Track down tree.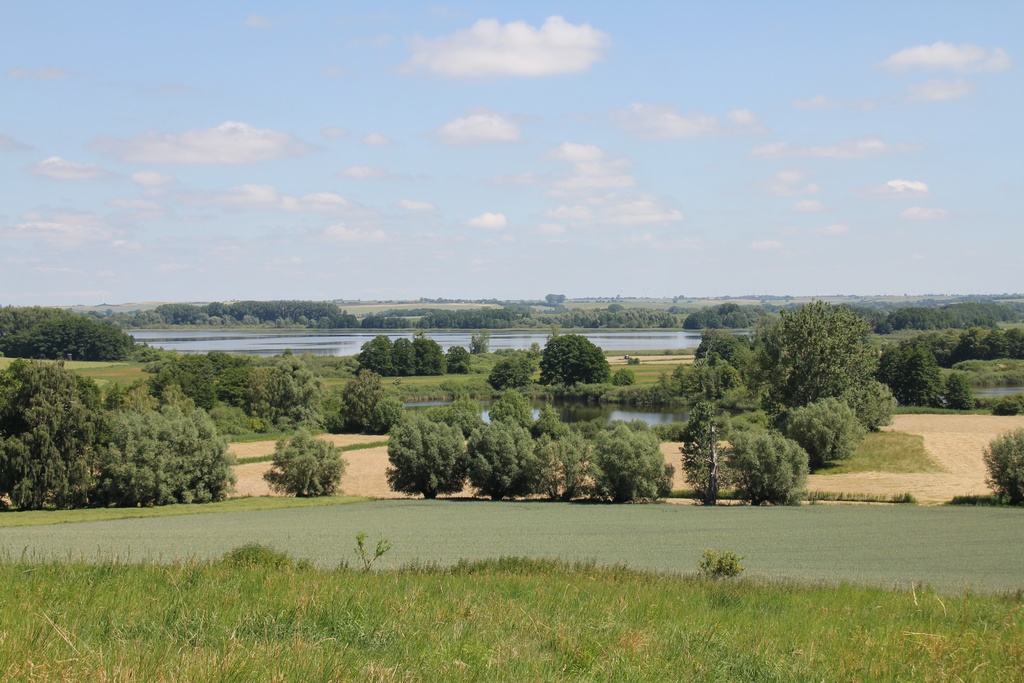
Tracked to locate(0, 299, 136, 357).
